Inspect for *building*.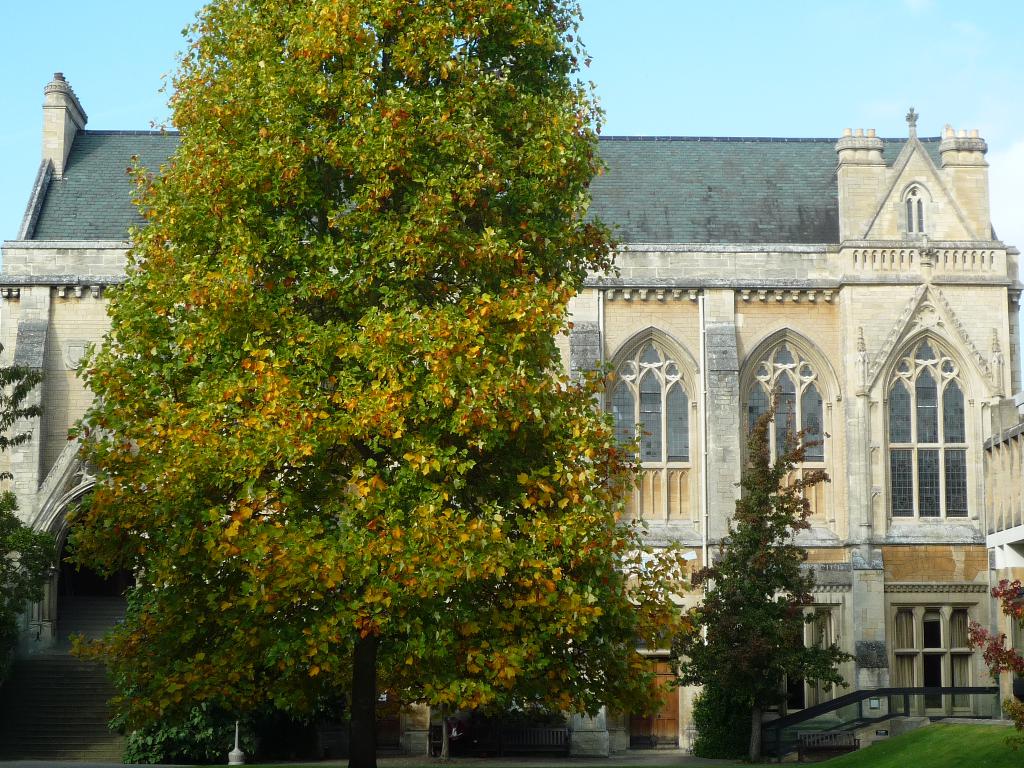
Inspection: bbox(0, 65, 1023, 767).
